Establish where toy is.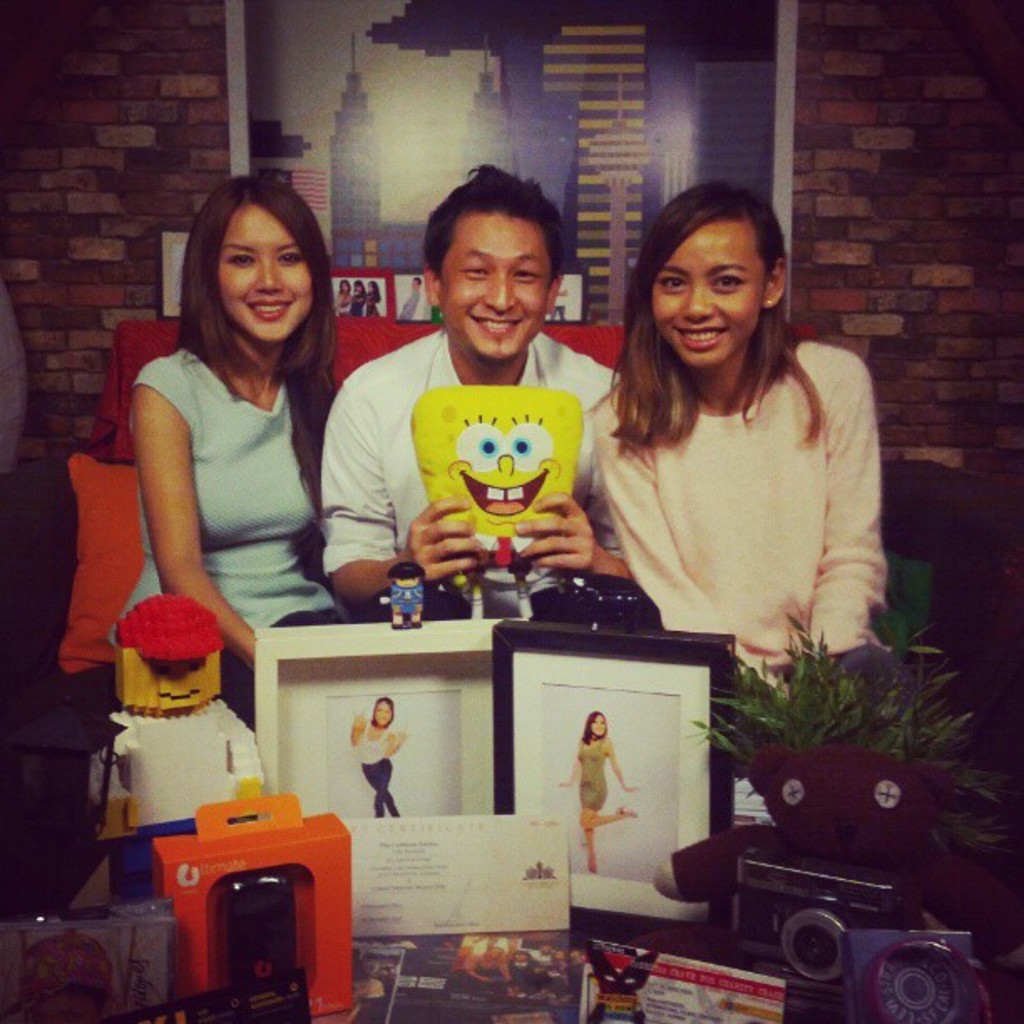
Established at region(84, 592, 263, 904).
